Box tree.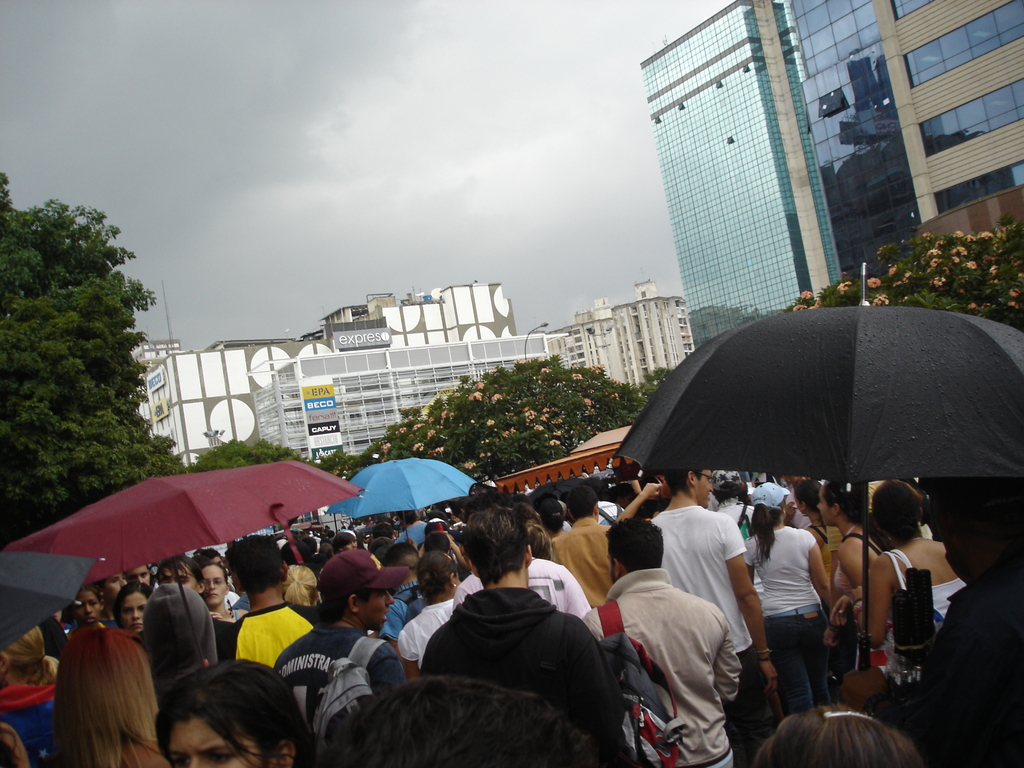
(0,171,186,549).
